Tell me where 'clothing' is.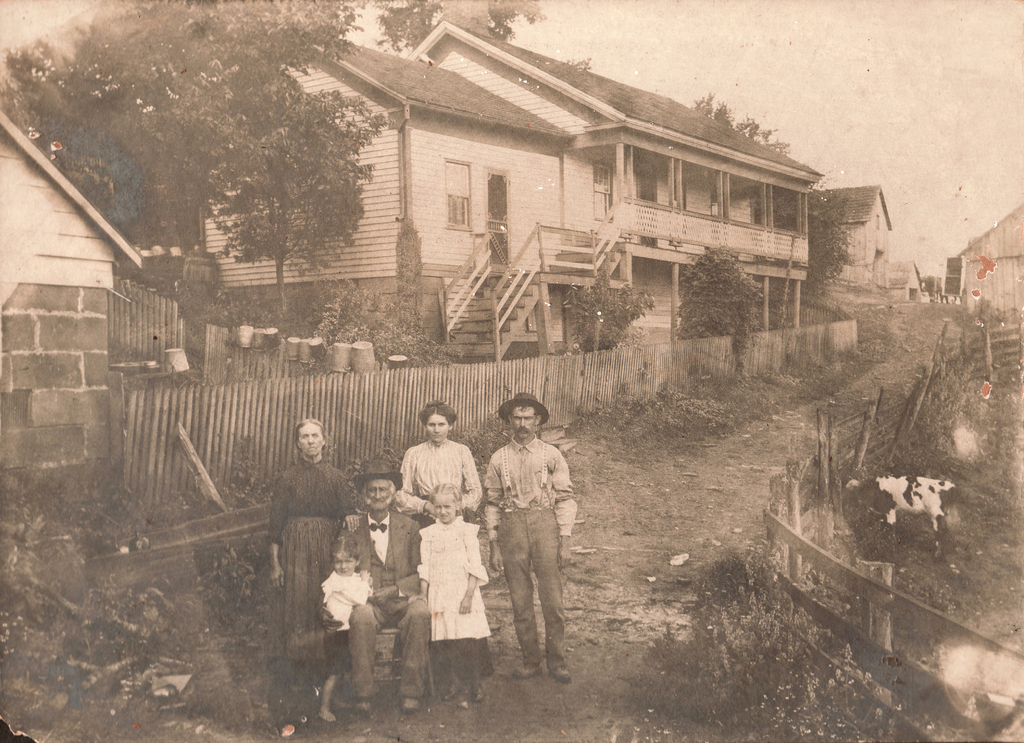
'clothing' is at {"x1": 265, "y1": 452, "x2": 356, "y2": 660}.
